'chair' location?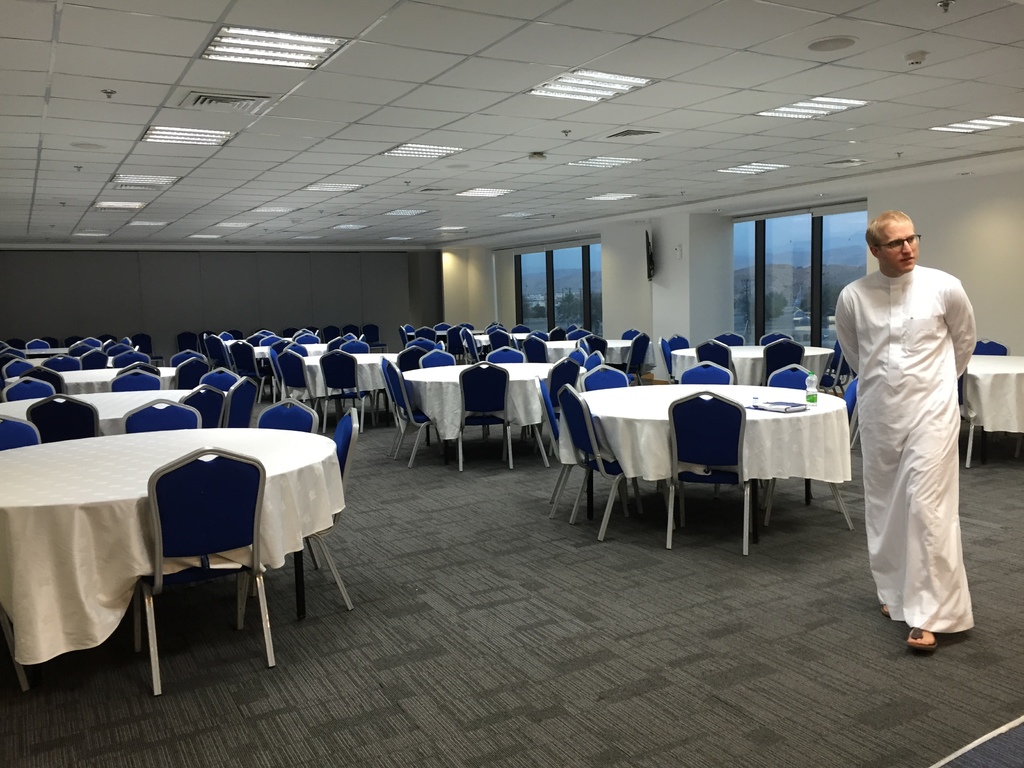
957 336 1011 468
